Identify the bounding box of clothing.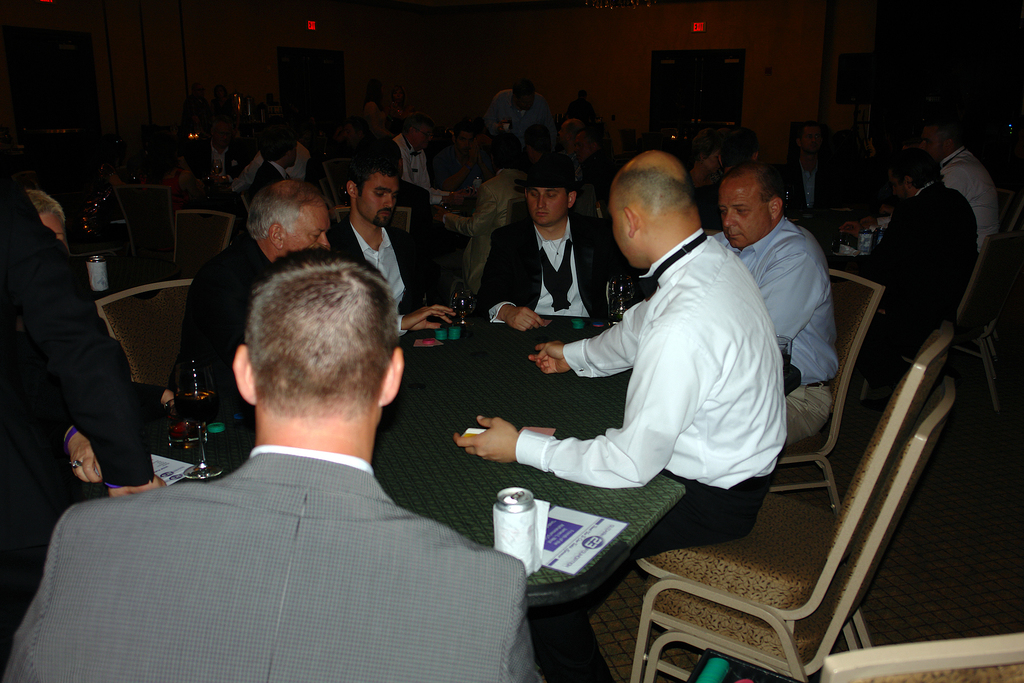
[x1=874, y1=176, x2=976, y2=349].
